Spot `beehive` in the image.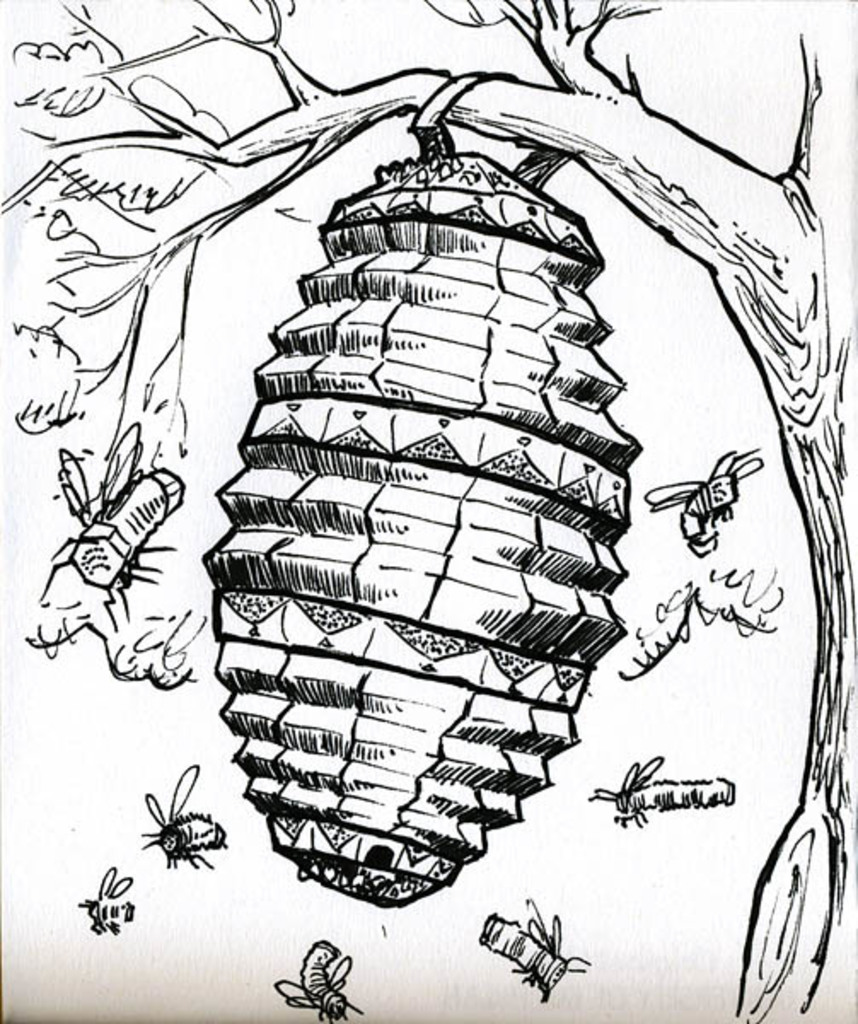
`beehive` found at 200,148,638,905.
